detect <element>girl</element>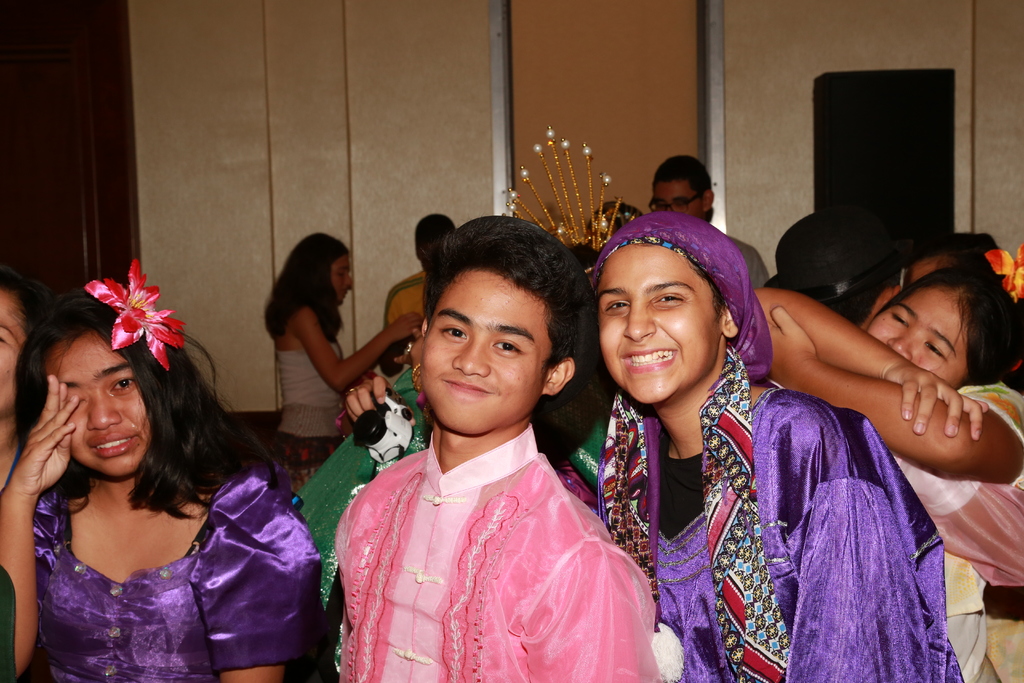
0, 261, 320, 682
